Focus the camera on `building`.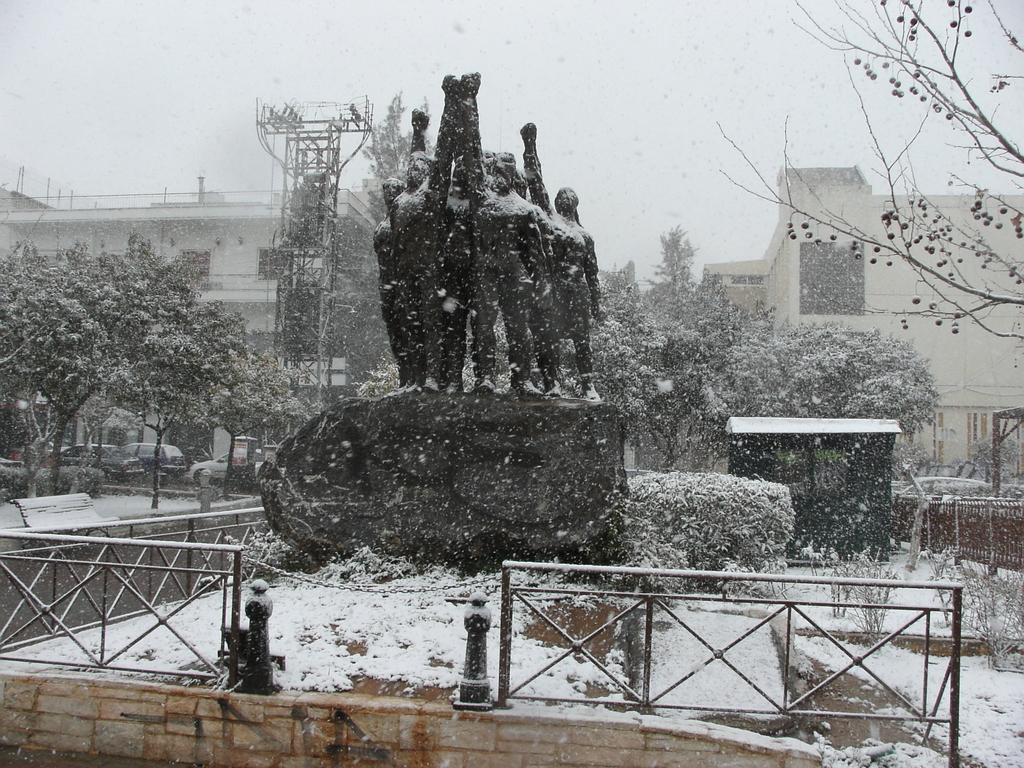
Focus region: bbox(701, 167, 1023, 467).
